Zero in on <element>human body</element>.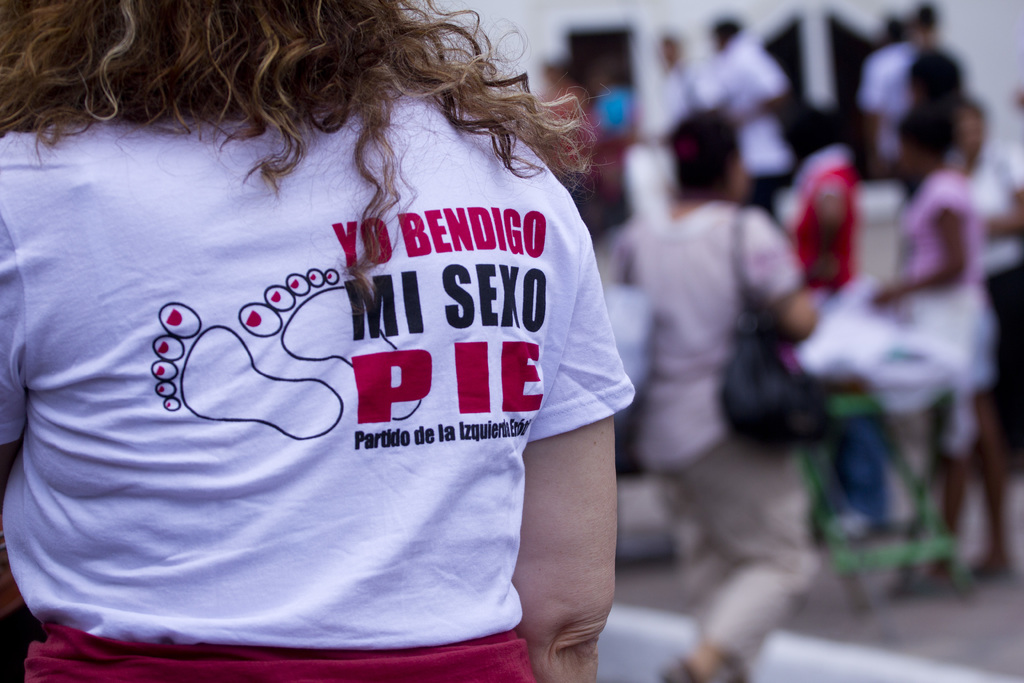
Zeroed in: x1=970, y1=97, x2=1023, y2=450.
